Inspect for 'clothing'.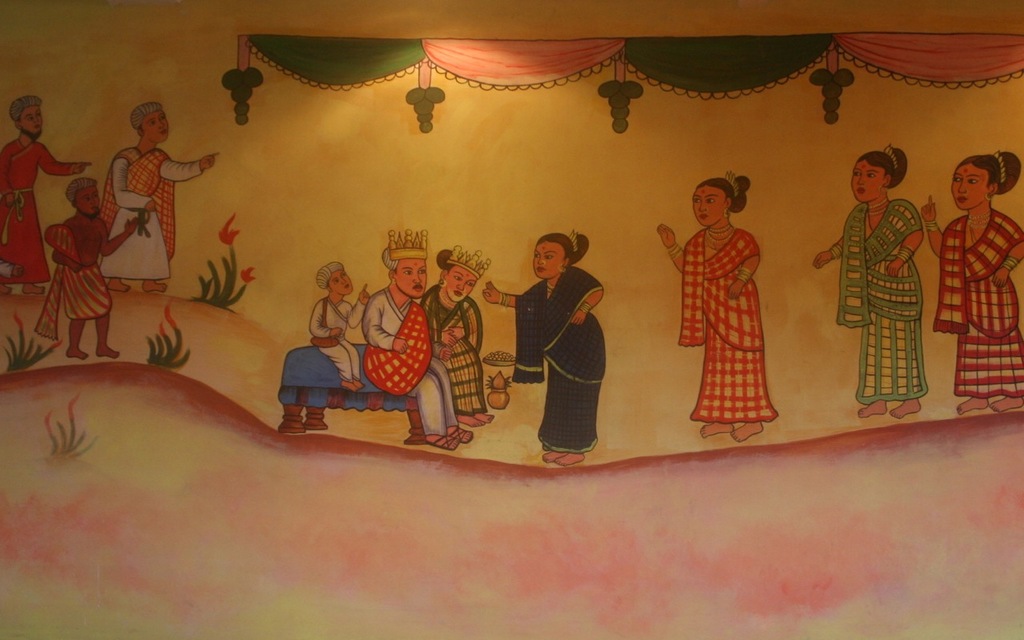
Inspection: box(315, 286, 362, 373).
